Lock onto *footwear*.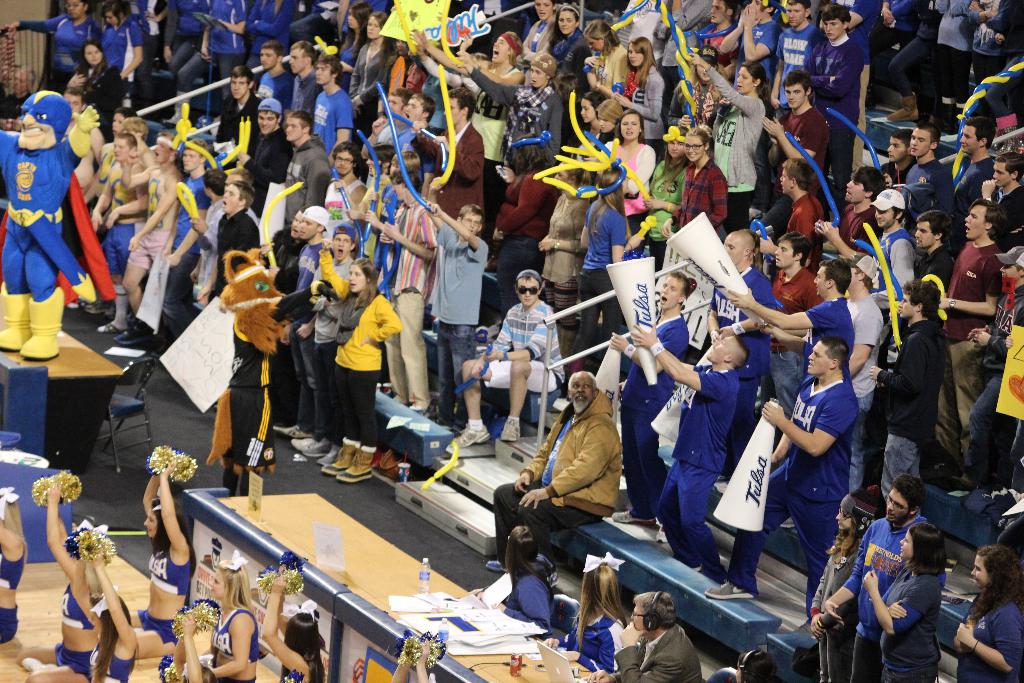
Locked: x1=884, y1=89, x2=919, y2=122.
